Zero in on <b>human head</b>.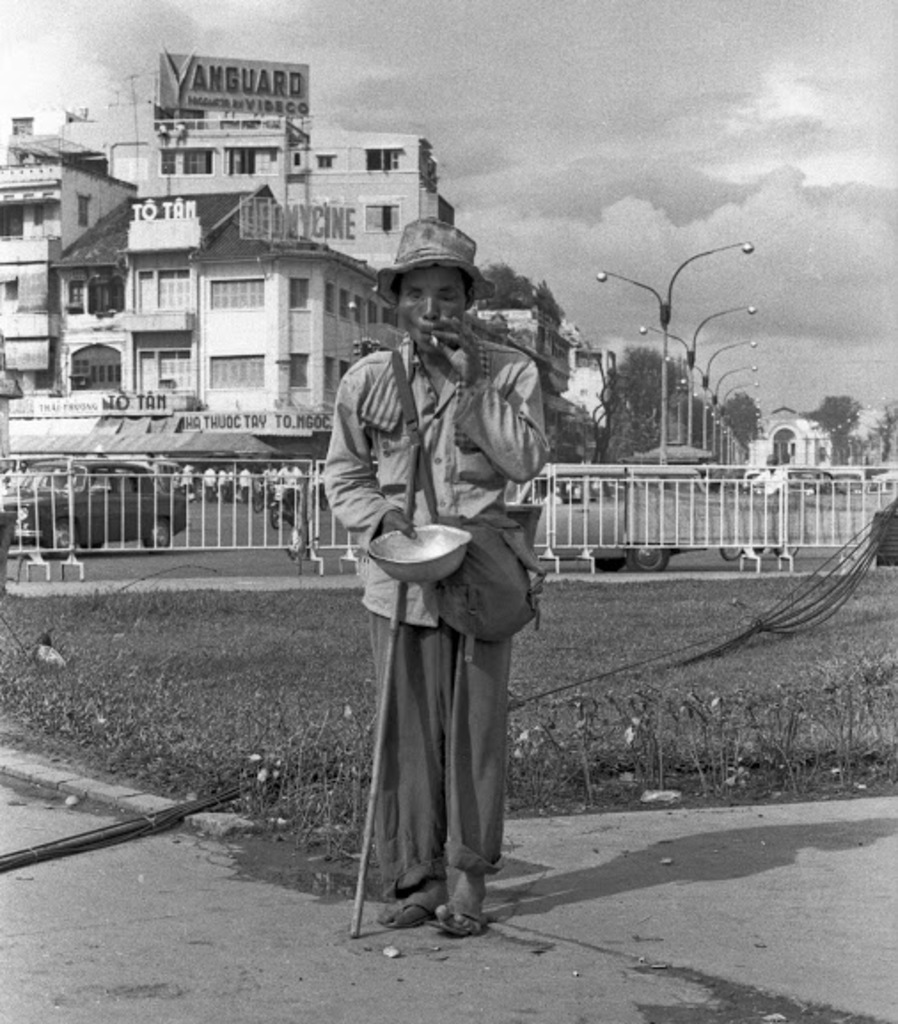
Zeroed in: (x1=378, y1=218, x2=484, y2=334).
